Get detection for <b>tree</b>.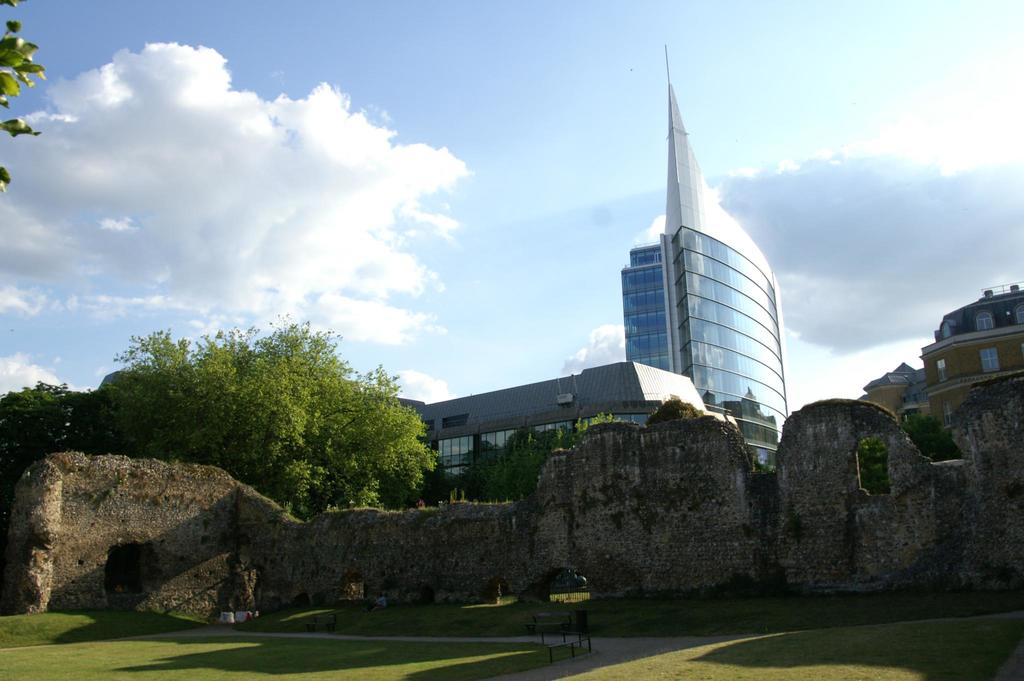
Detection: 860/409/961/497.
